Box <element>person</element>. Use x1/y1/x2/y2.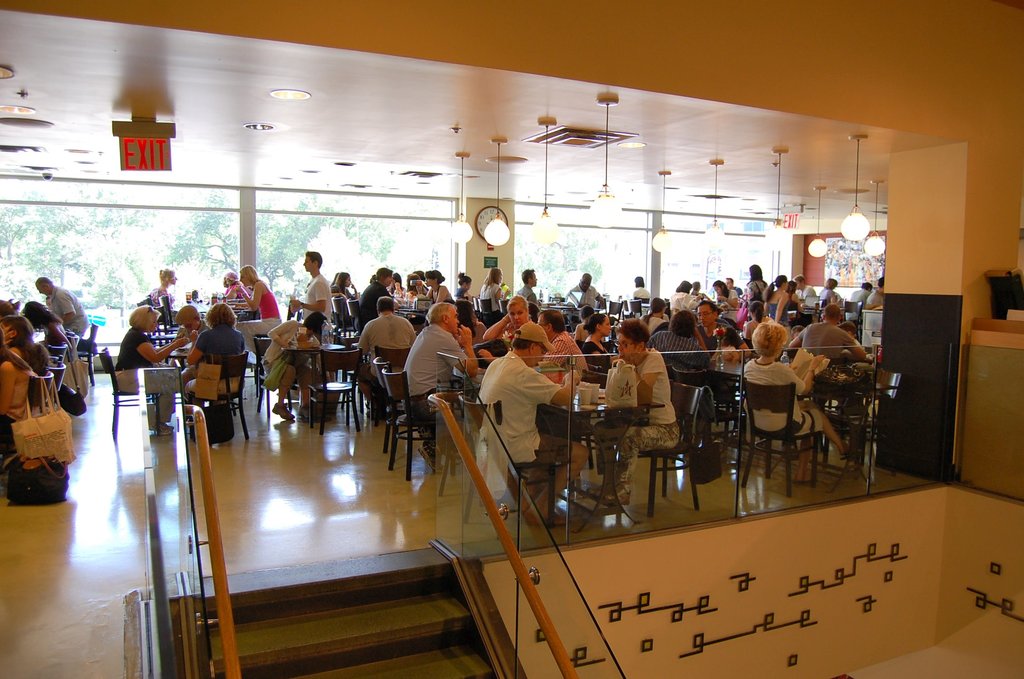
483/292/527/348.
